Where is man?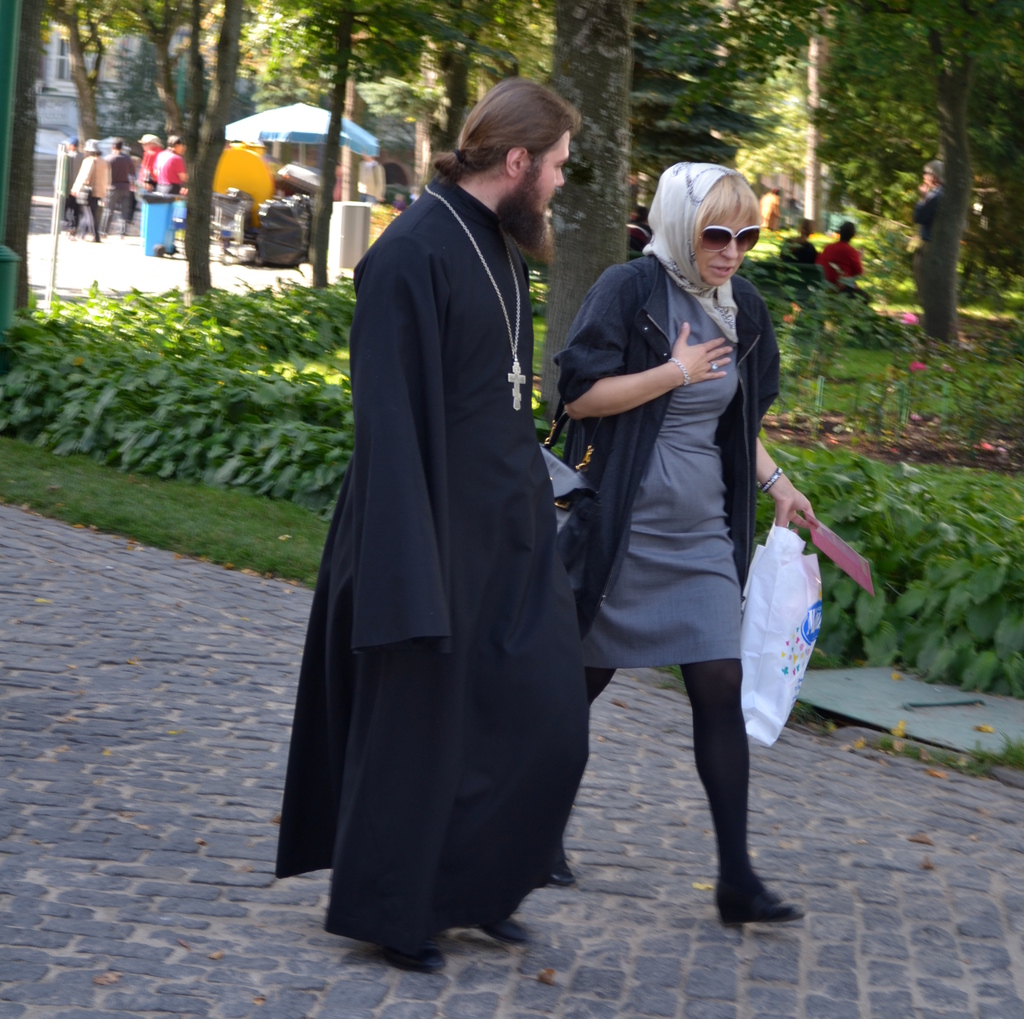
box=[153, 135, 186, 195].
